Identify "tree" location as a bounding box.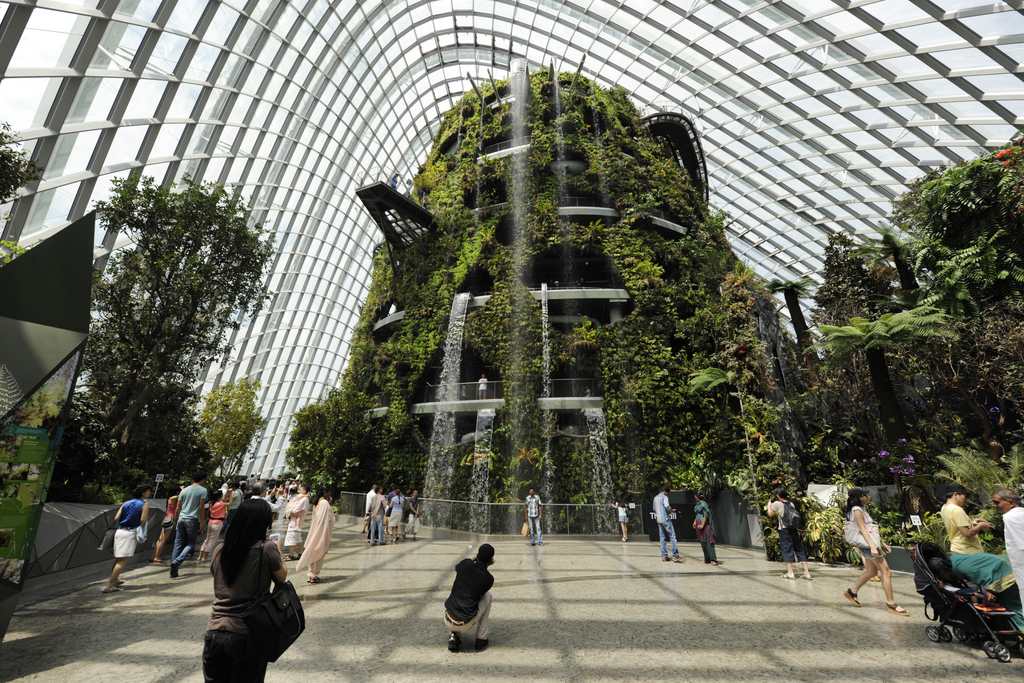
191 372 271 476.
